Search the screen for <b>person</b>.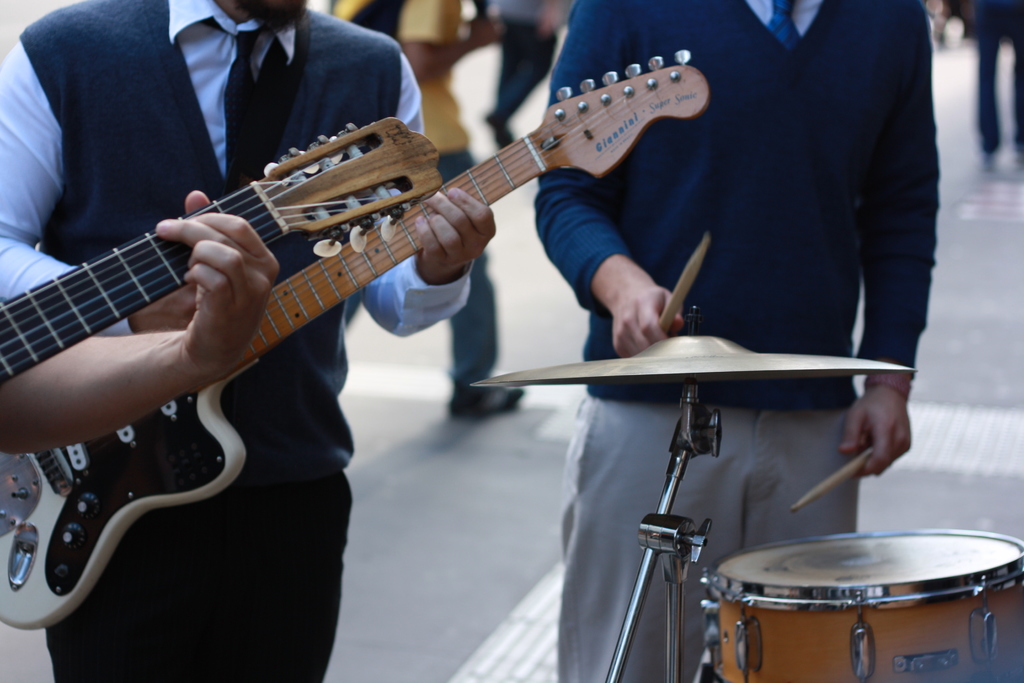
Found at BBox(0, 189, 277, 460).
